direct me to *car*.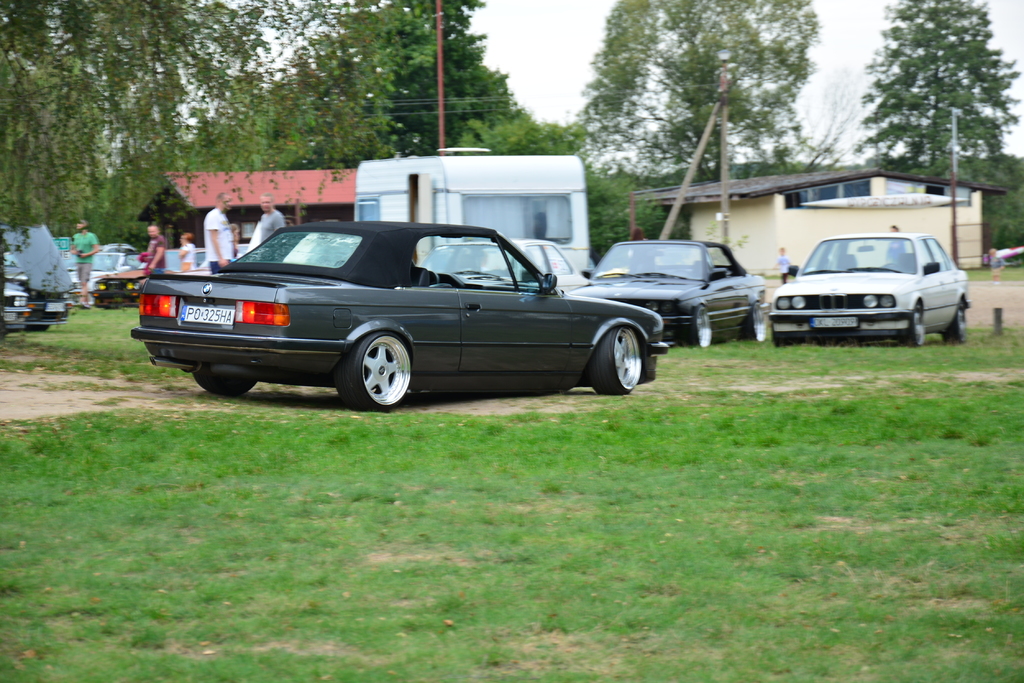
Direction: <region>23, 280, 73, 333</region>.
